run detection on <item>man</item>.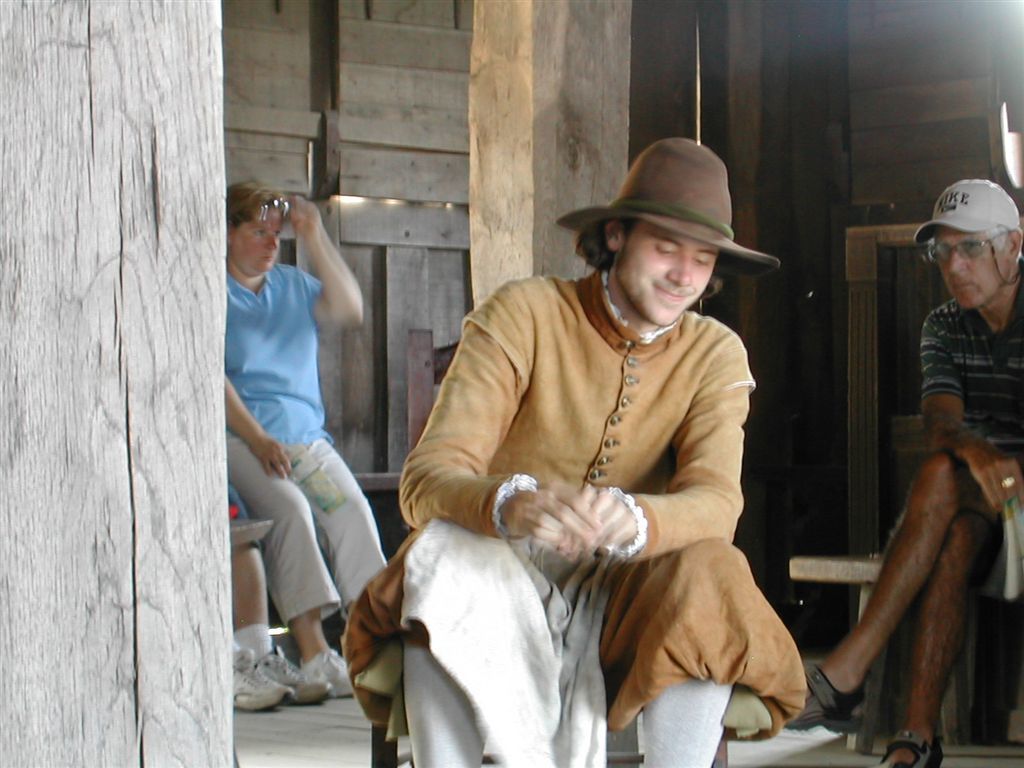
Result: 373/128/827/750.
